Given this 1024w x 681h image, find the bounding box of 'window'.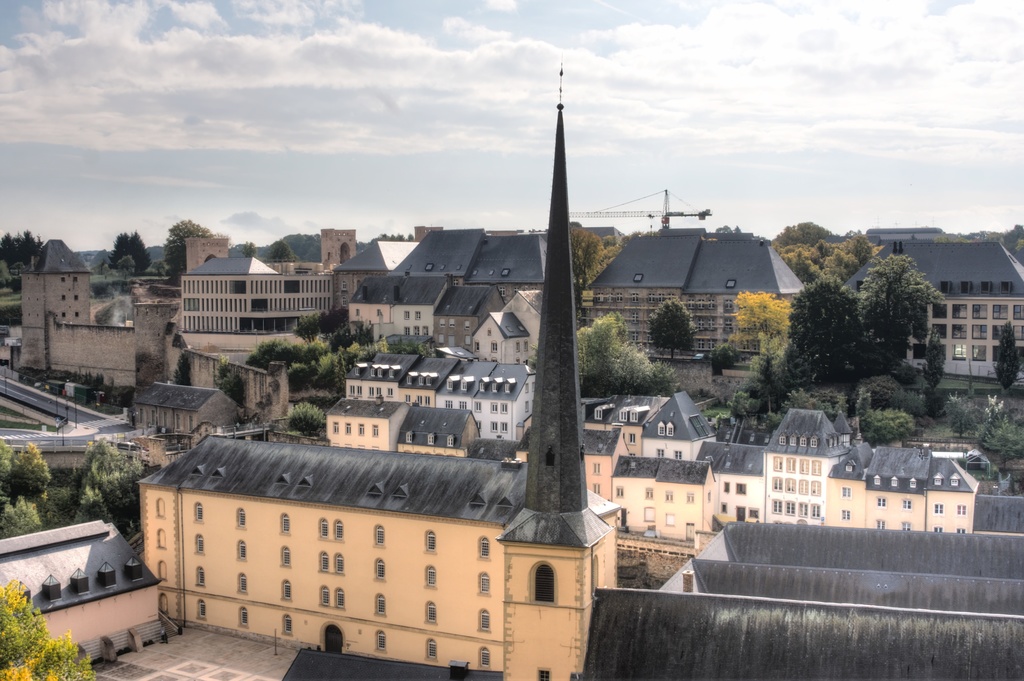
(630,407,645,424).
